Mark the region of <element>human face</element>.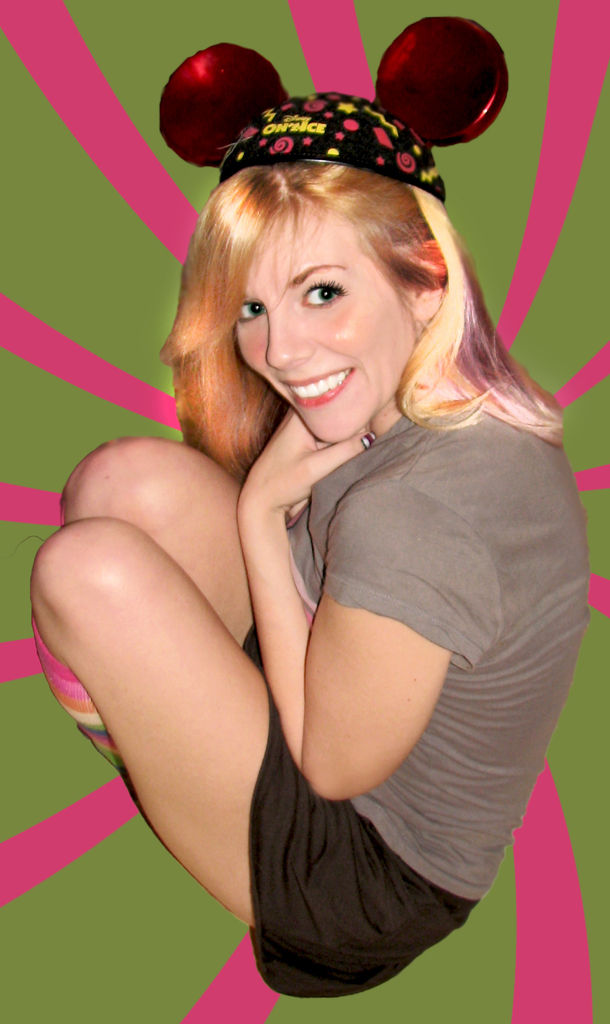
Region: l=239, t=230, r=409, b=440.
